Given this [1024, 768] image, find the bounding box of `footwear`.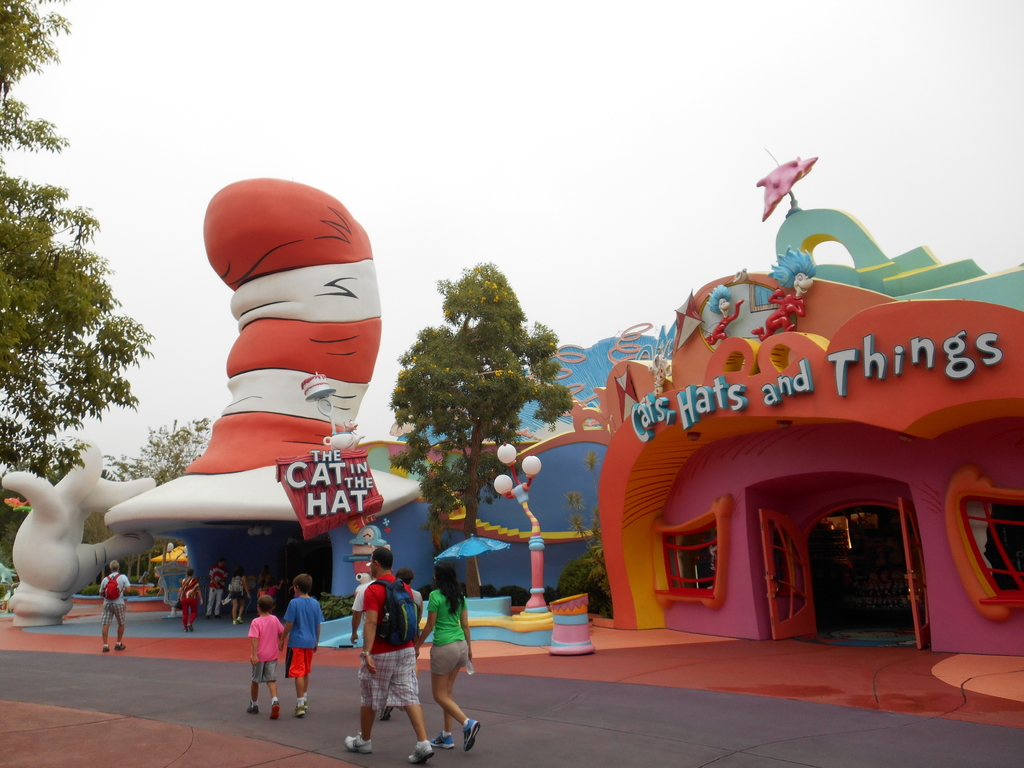
pyautogui.locateOnScreen(236, 618, 241, 623).
